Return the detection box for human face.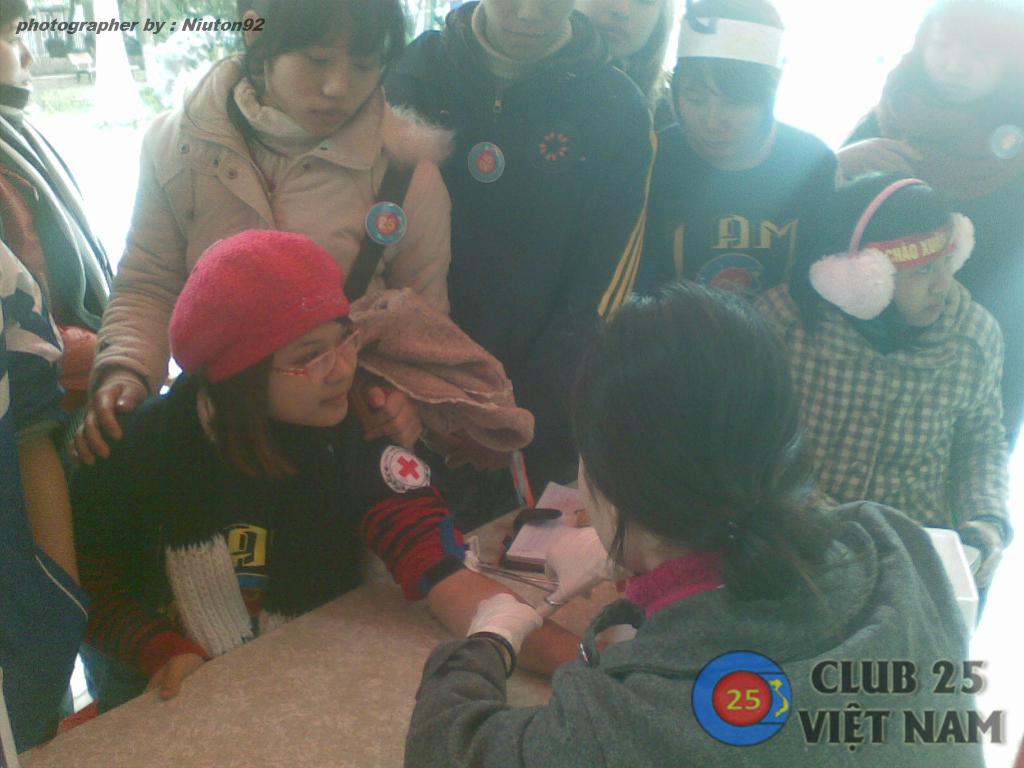
detection(484, 0, 572, 61).
